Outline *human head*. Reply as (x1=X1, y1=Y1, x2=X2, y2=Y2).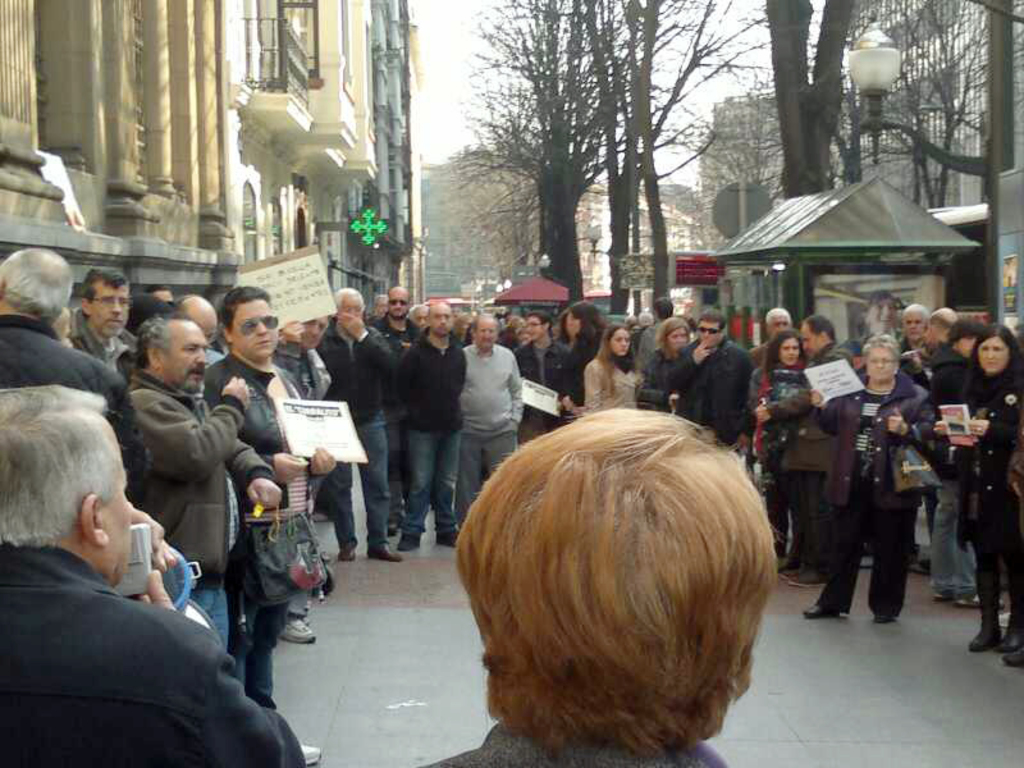
(x1=456, y1=406, x2=781, y2=767).
